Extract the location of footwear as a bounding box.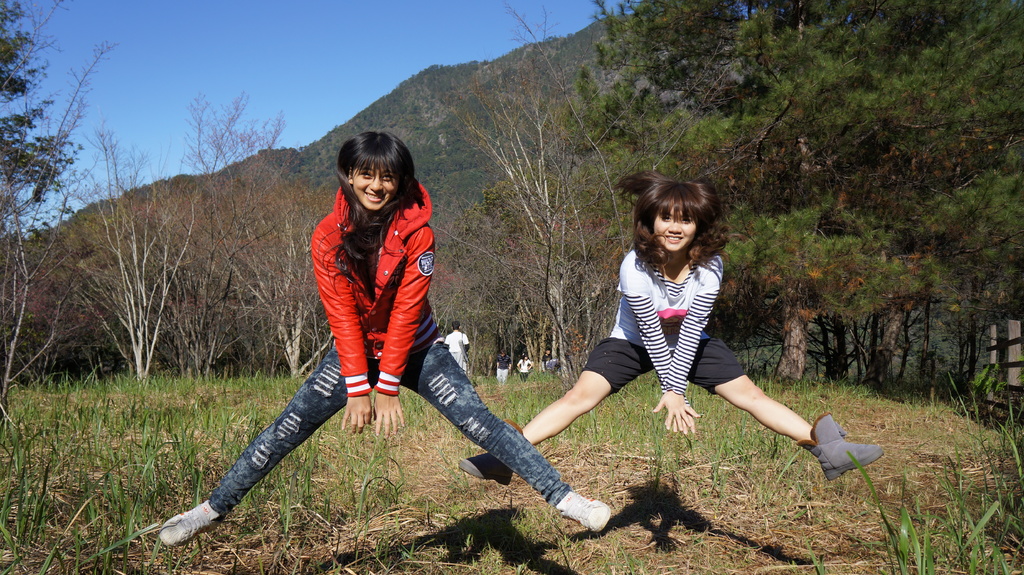
box=[810, 414, 870, 479].
